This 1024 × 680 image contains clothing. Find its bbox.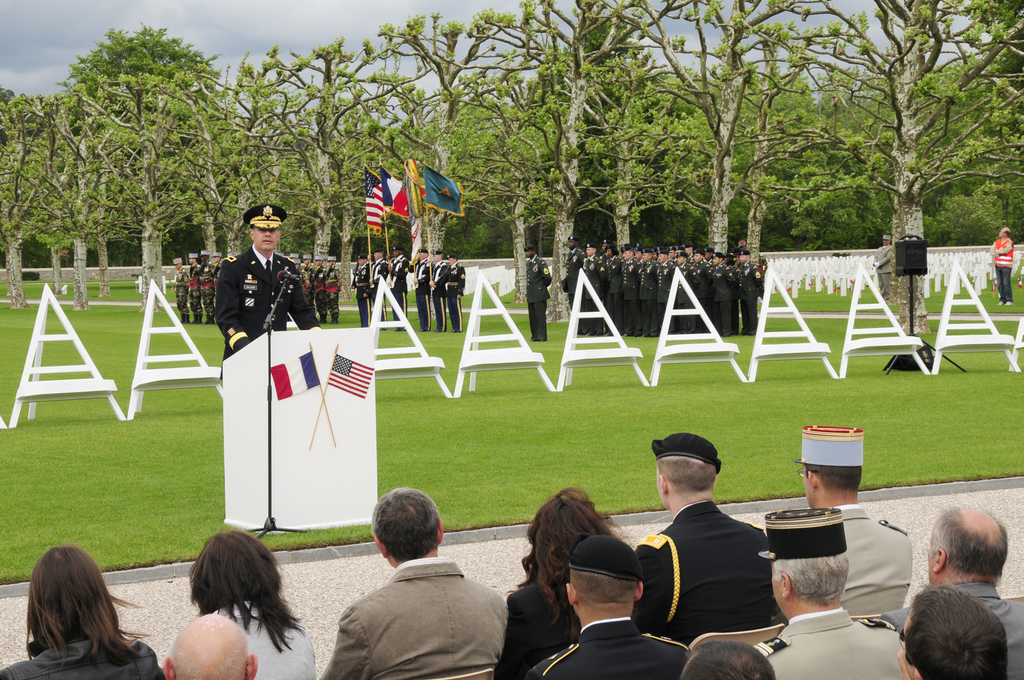
(732,258,739,268).
